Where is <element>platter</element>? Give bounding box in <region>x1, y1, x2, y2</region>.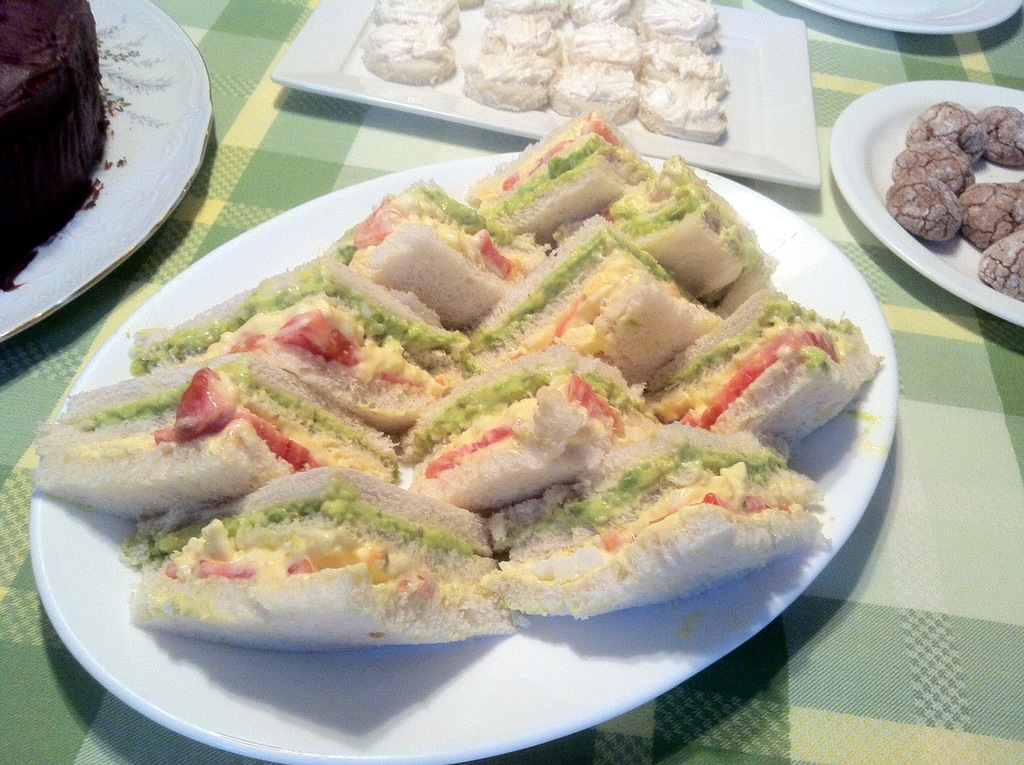
<region>0, 0, 211, 344</region>.
